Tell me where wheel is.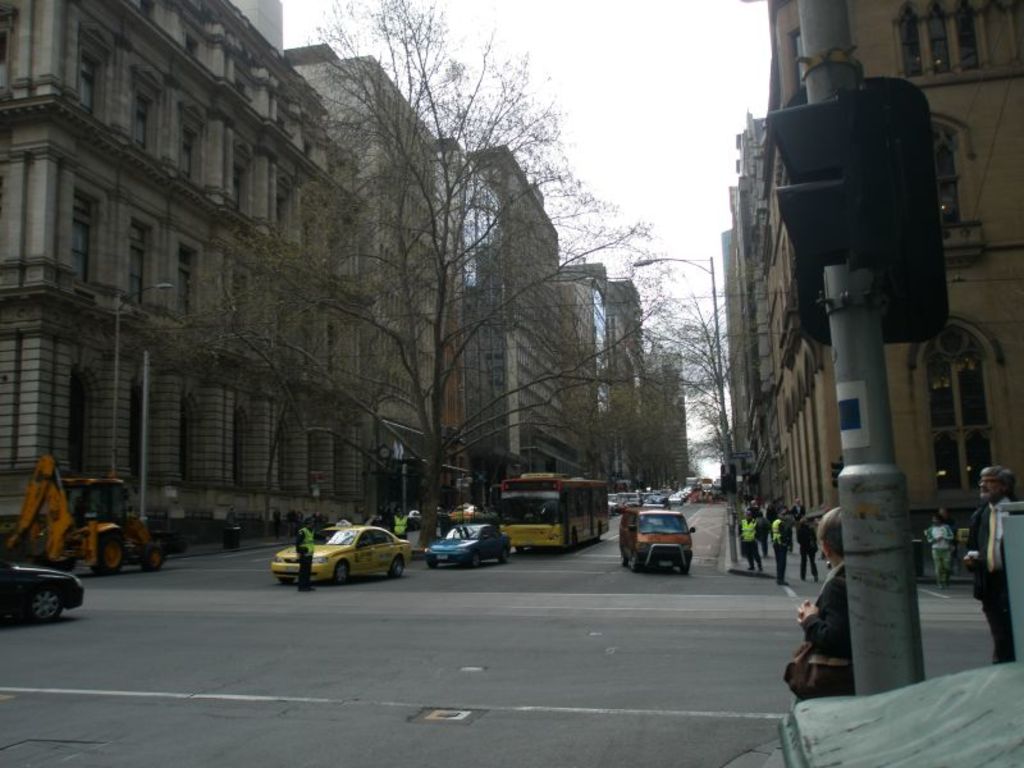
wheel is at (x1=90, y1=535, x2=131, y2=580).
